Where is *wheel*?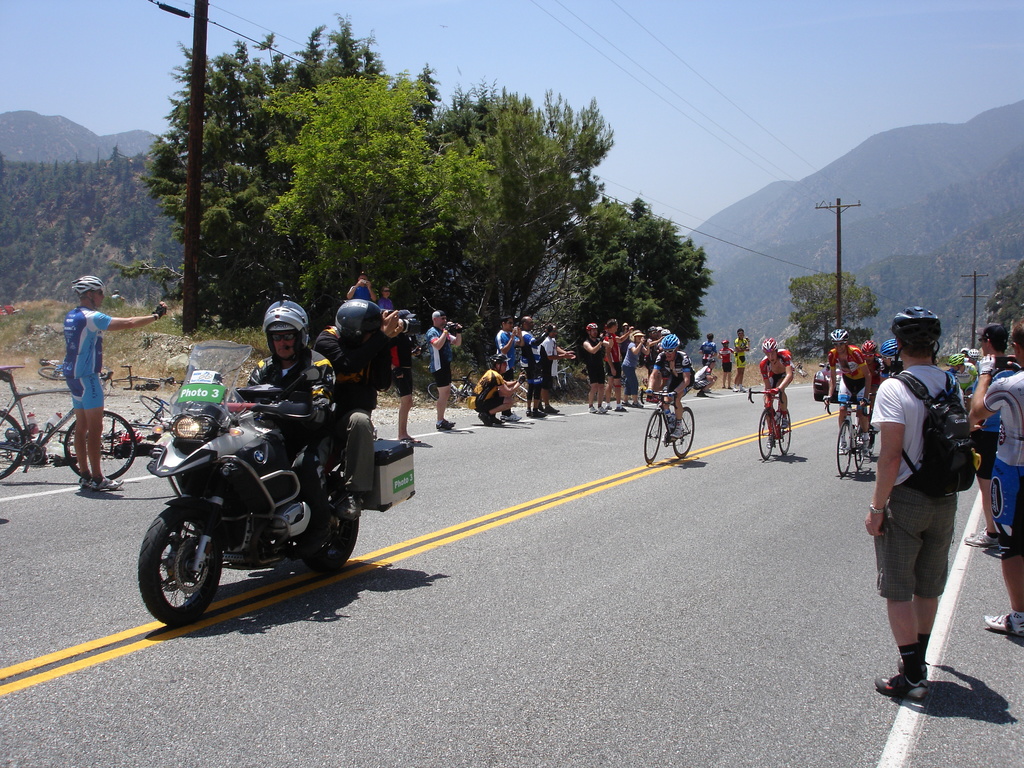
detection(671, 406, 695, 458).
